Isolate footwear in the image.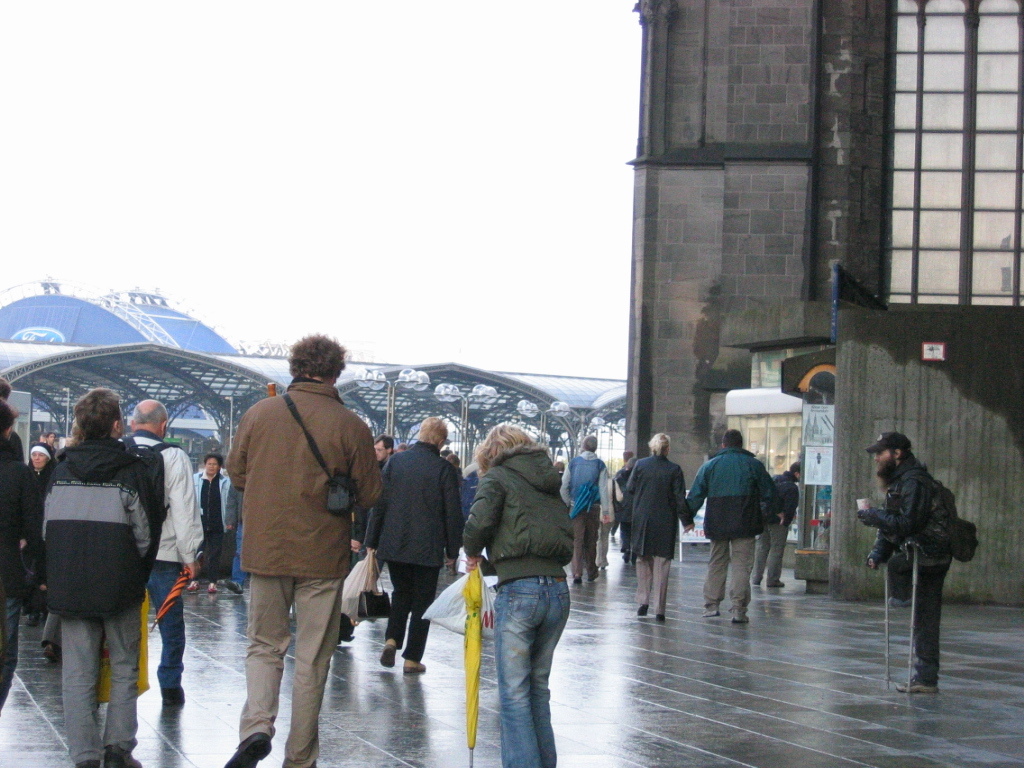
Isolated region: {"x1": 41, "y1": 639, "x2": 62, "y2": 665}.
